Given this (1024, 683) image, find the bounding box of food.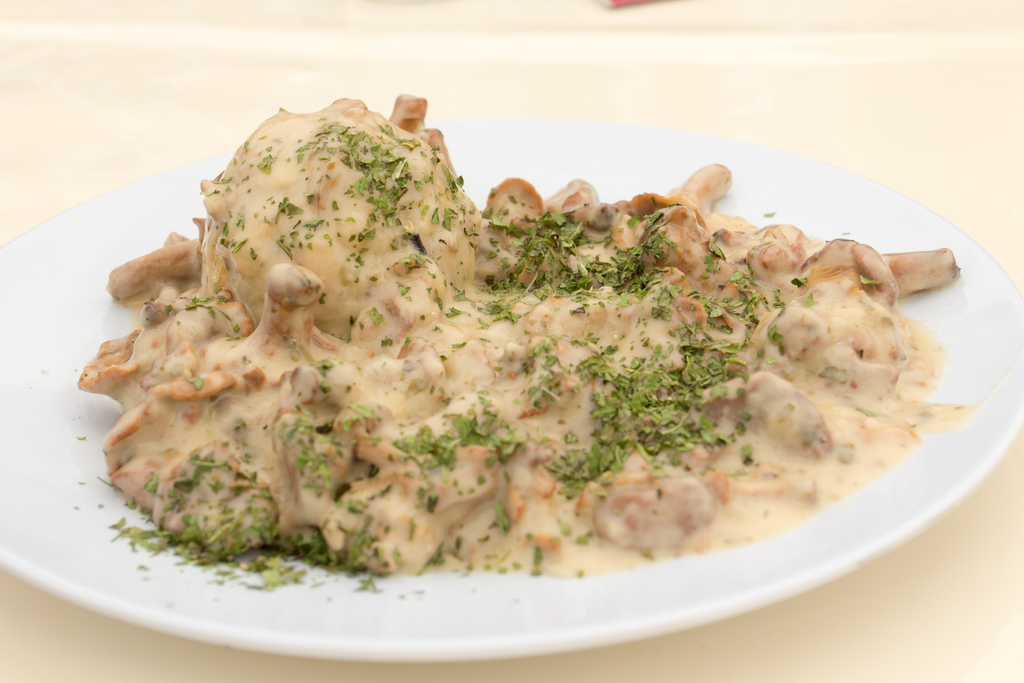
(111, 102, 899, 596).
